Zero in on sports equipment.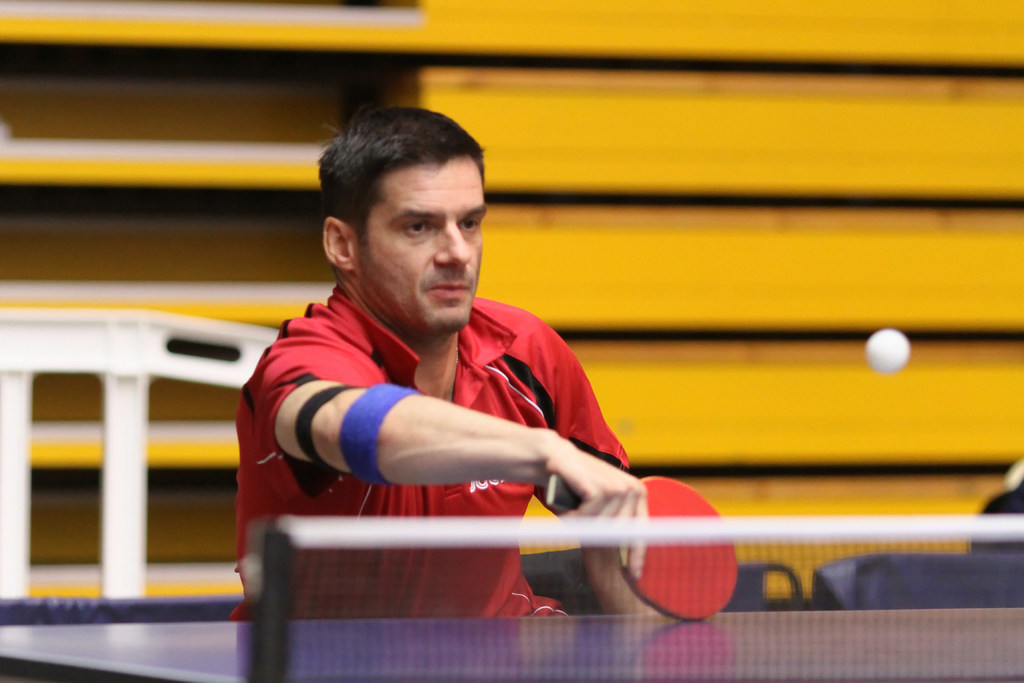
Zeroed in: 863:329:911:374.
